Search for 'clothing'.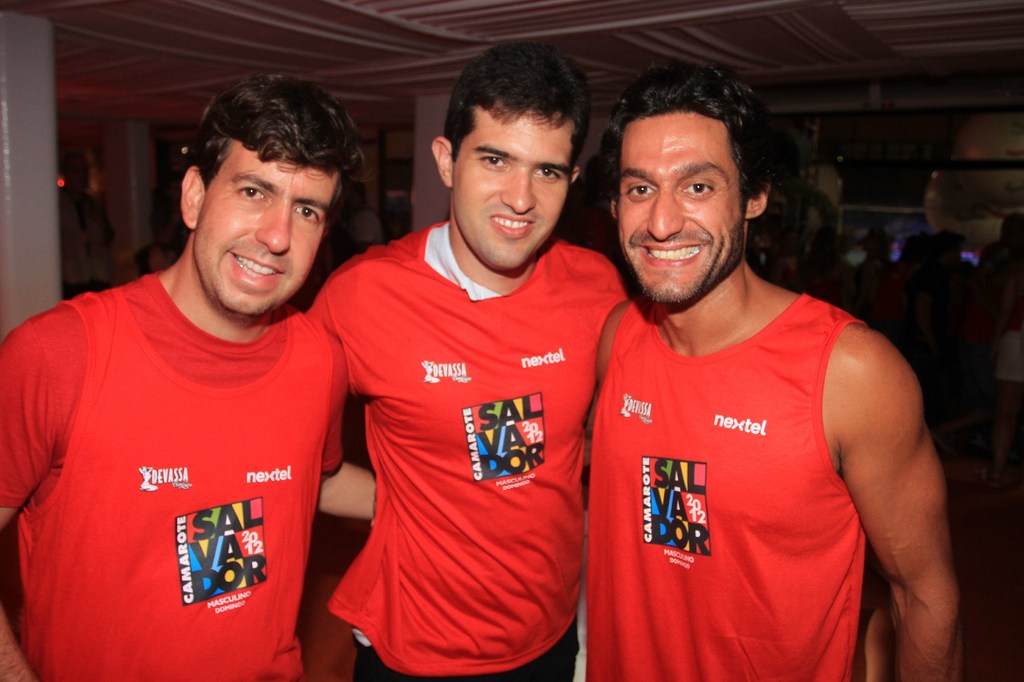
Found at (585, 253, 907, 659).
